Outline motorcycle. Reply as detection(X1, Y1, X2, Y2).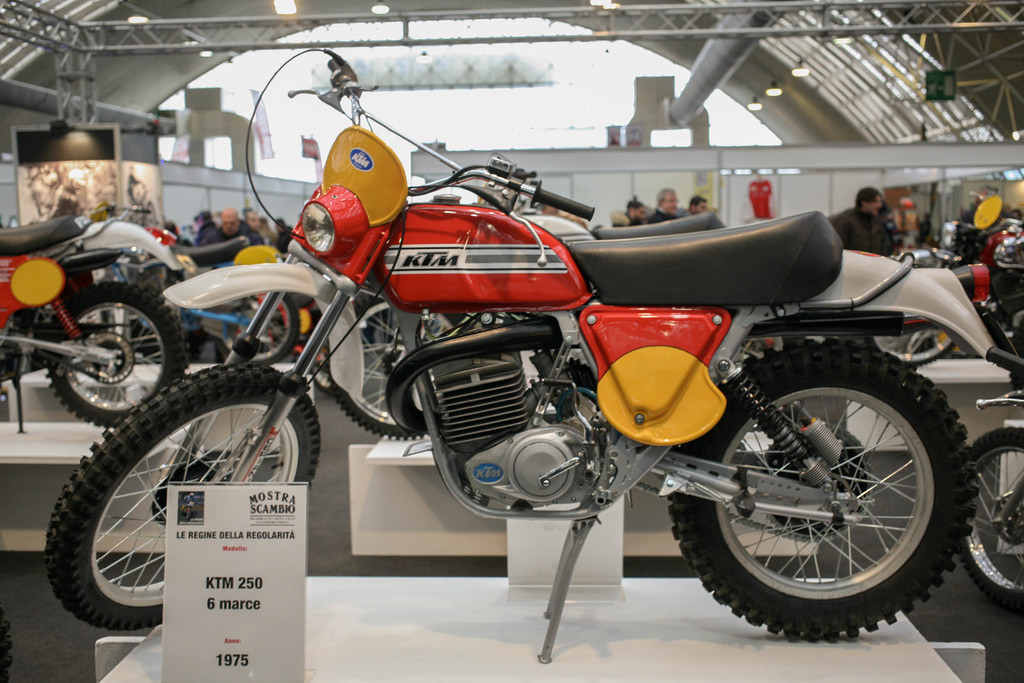
detection(868, 210, 1023, 359).
